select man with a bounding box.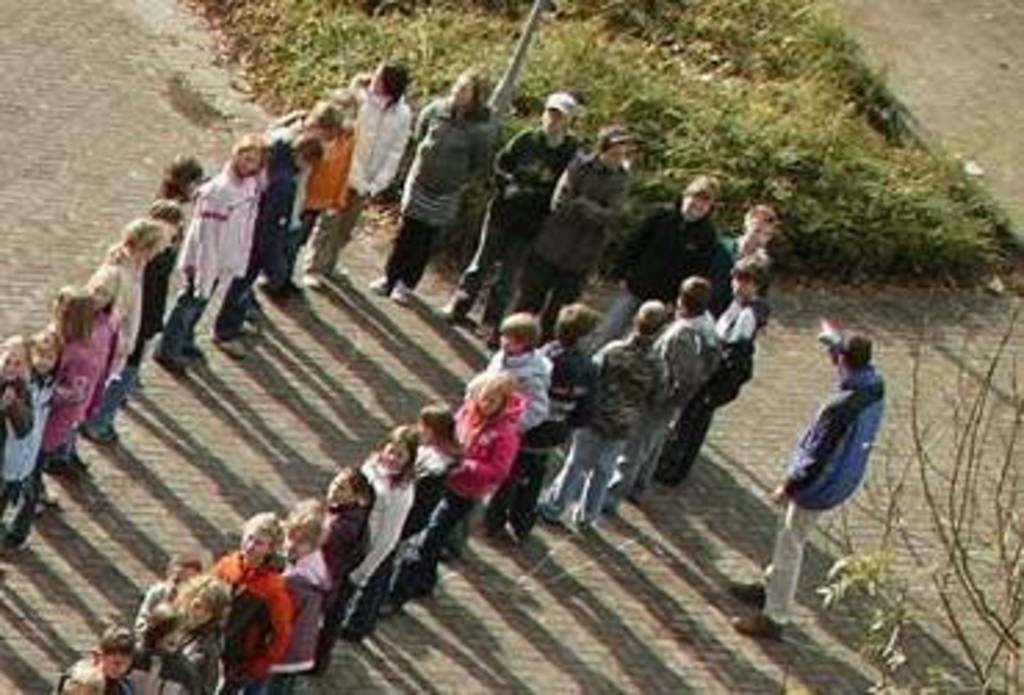
584/172/722/354.
